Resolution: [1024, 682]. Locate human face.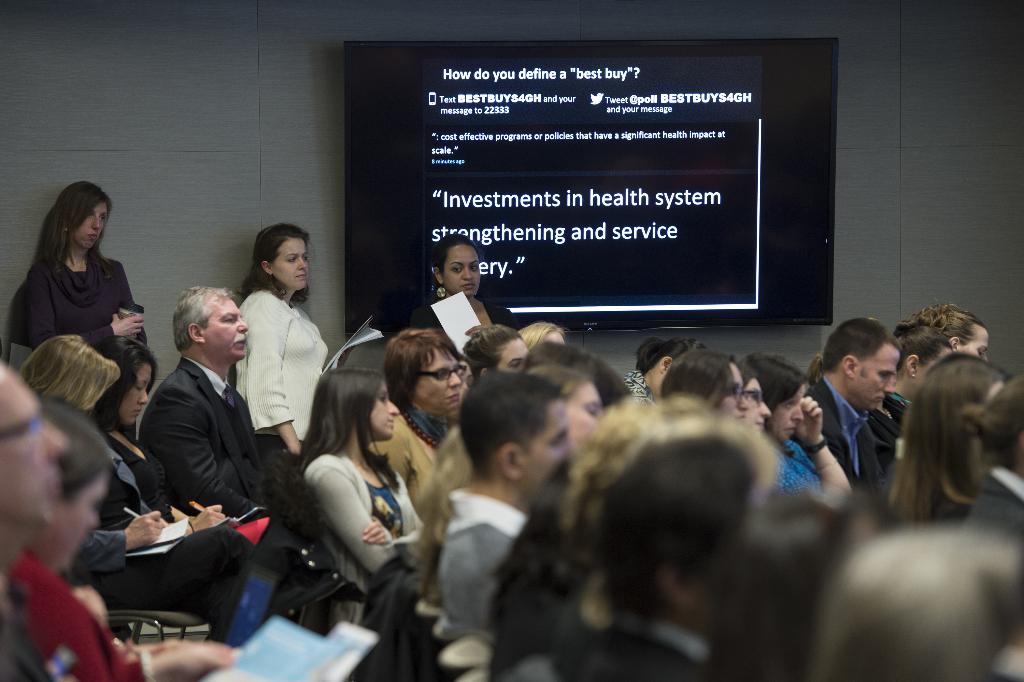
locate(412, 337, 458, 409).
